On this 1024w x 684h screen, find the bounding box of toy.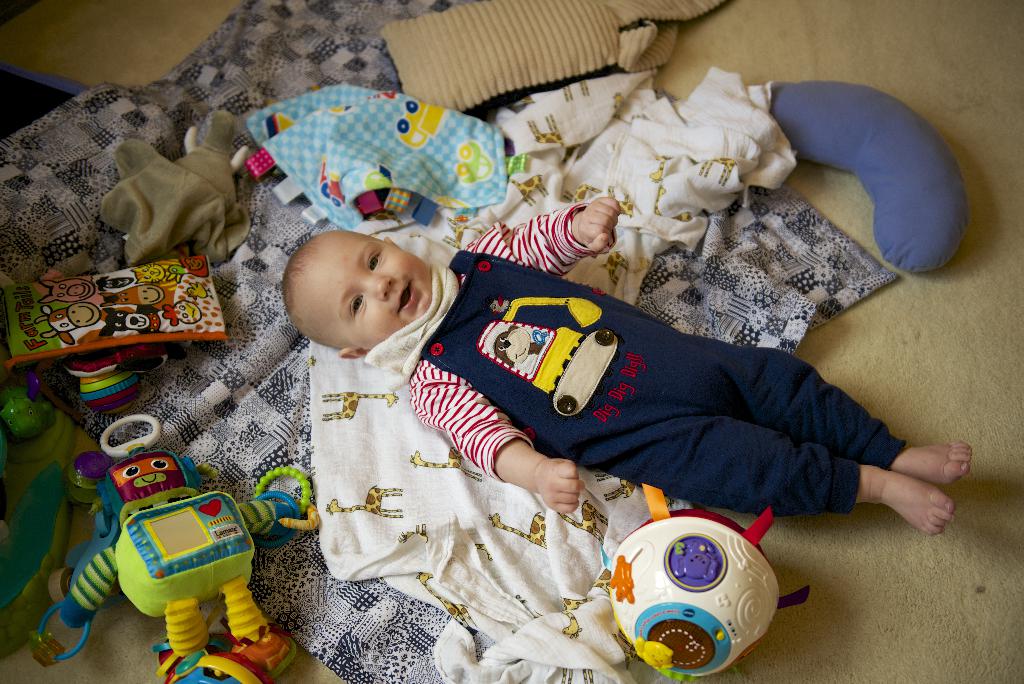
Bounding box: 173:111:250:206.
